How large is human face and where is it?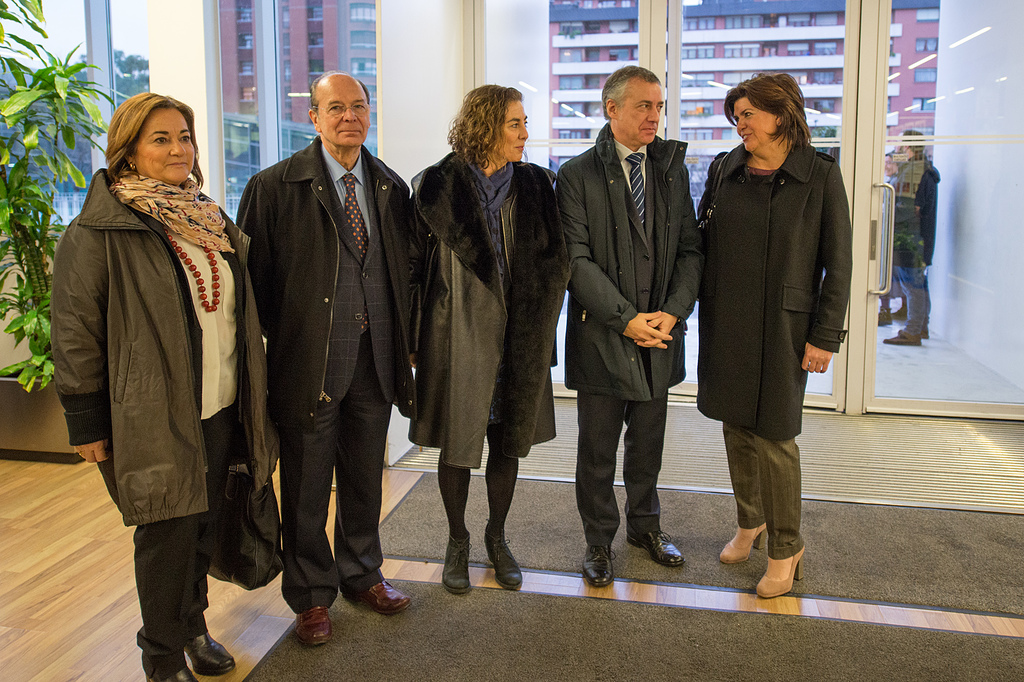
Bounding box: locate(502, 97, 528, 159).
